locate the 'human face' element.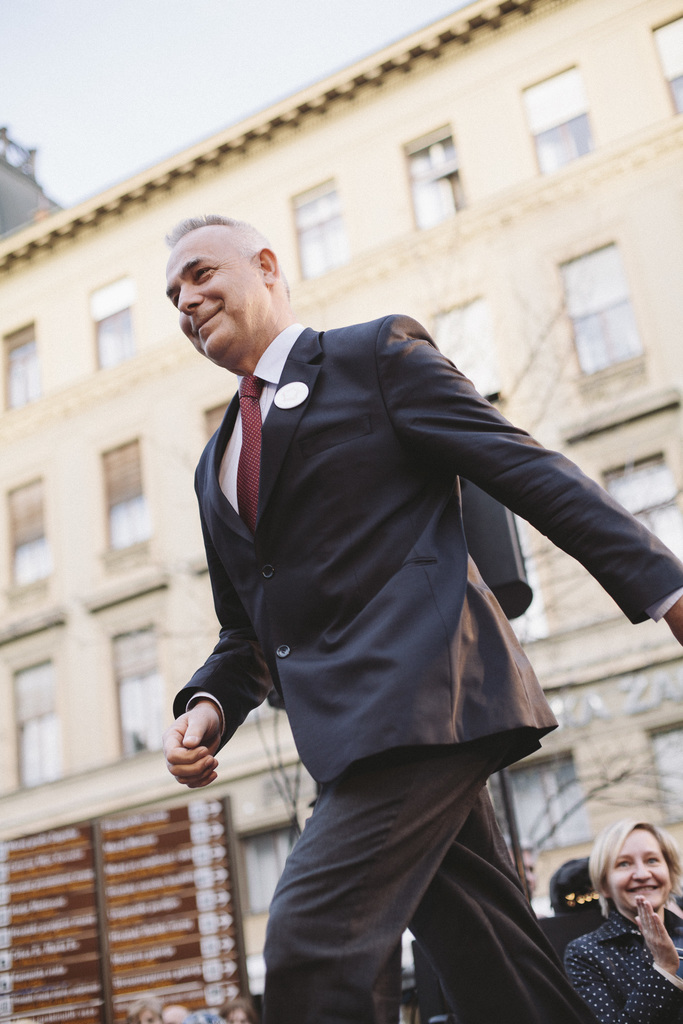
Element bbox: 162/232/256/355.
